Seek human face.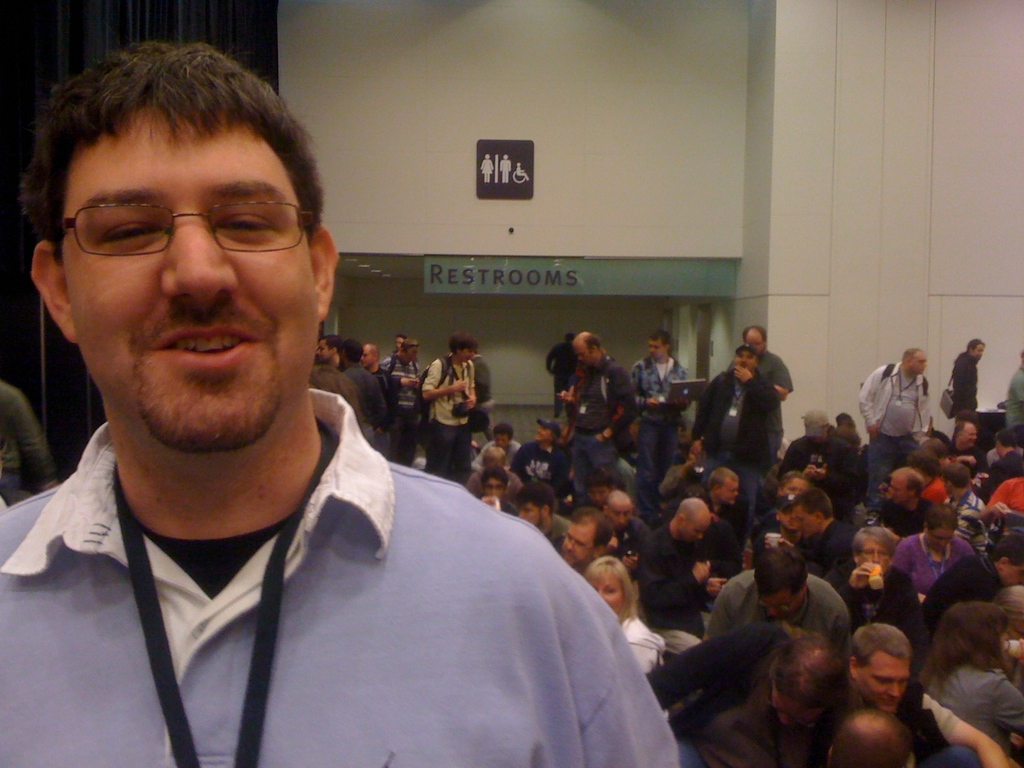
region(858, 539, 891, 565).
